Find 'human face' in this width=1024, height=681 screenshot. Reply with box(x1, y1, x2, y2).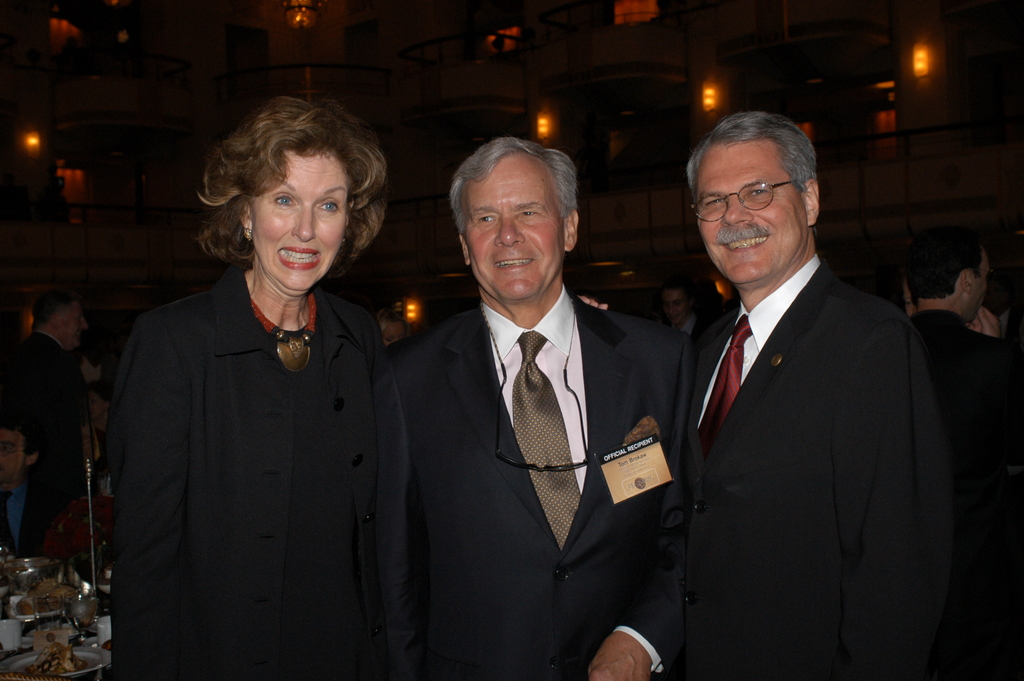
box(698, 140, 810, 279).
